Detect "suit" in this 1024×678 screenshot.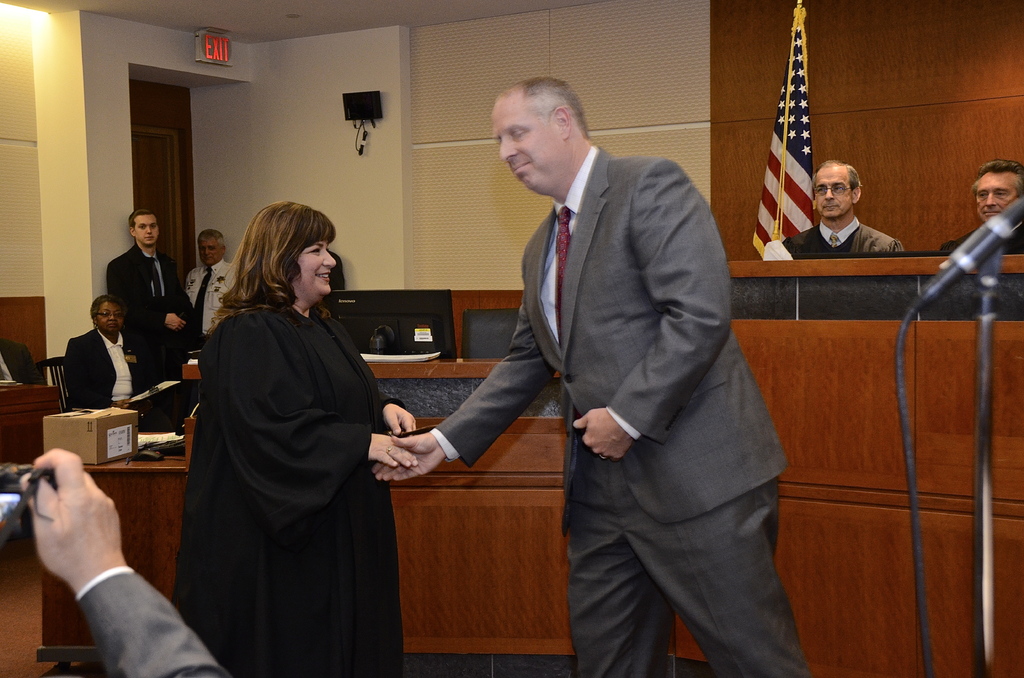
Detection: [63,327,153,401].
